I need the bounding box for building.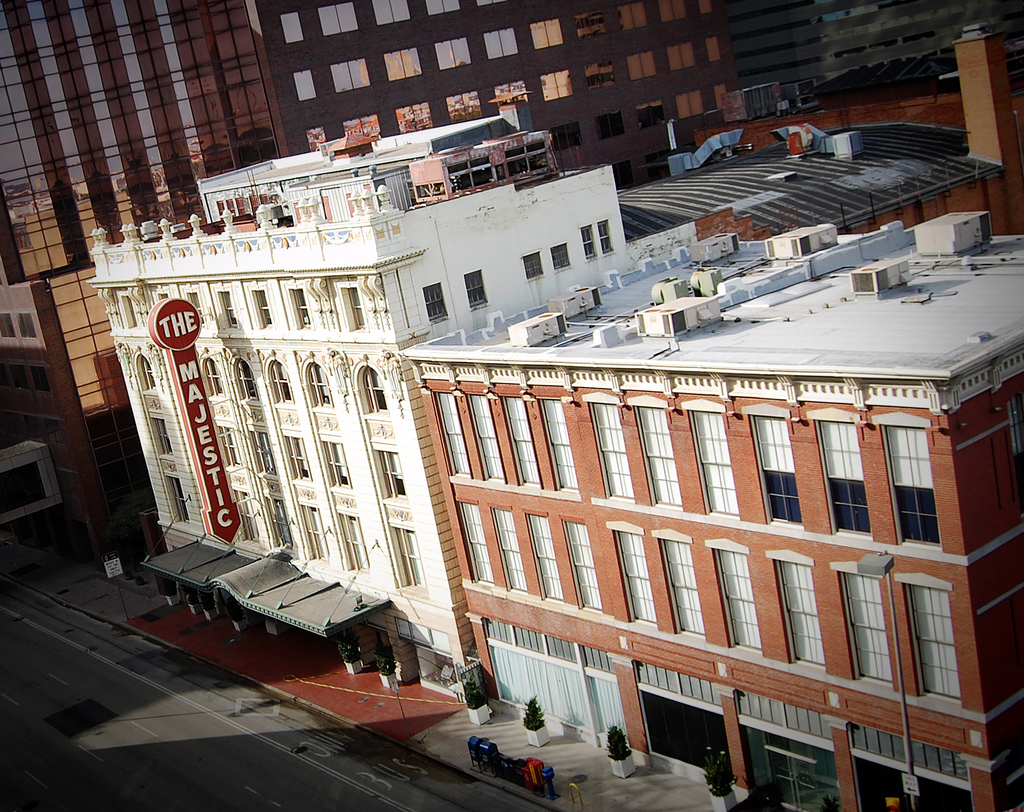
Here it is: left=0, top=0, right=280, bottom=576.
